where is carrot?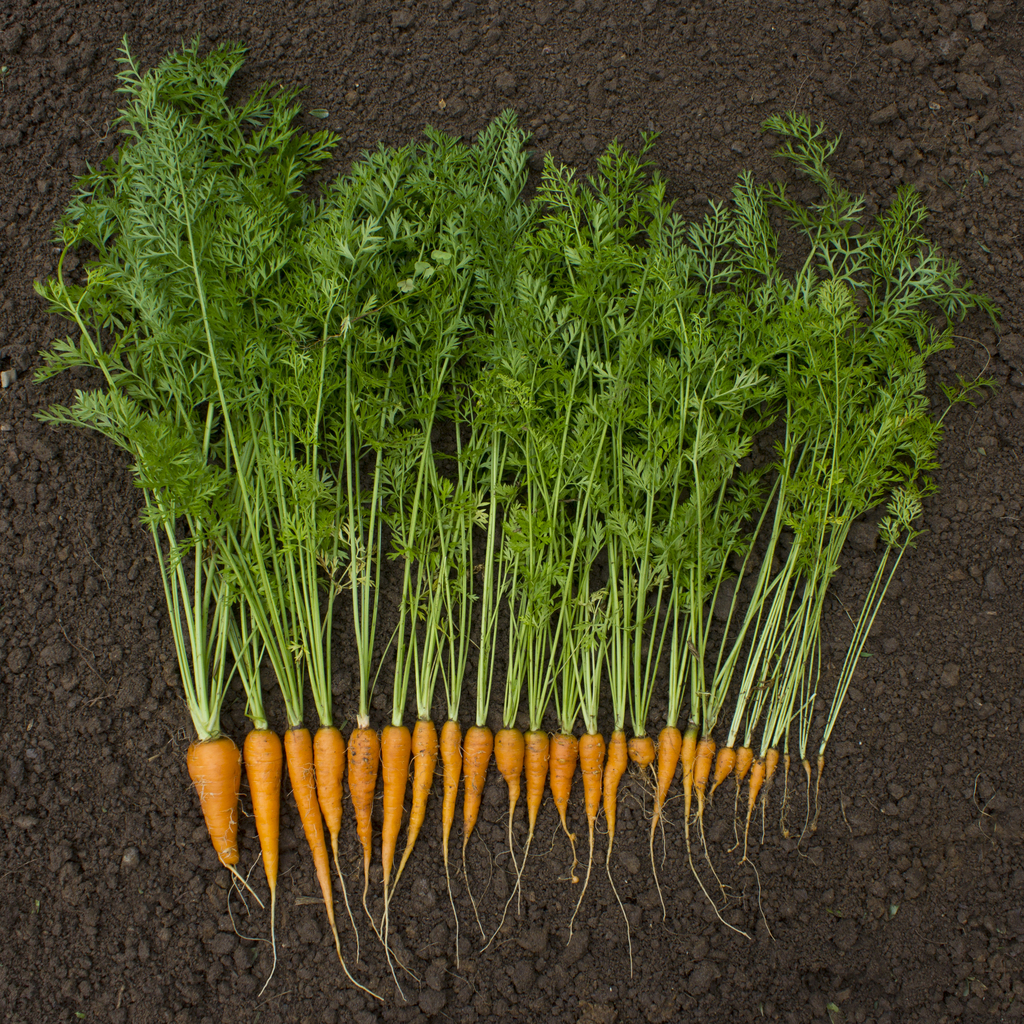
(376,717,410,882).
